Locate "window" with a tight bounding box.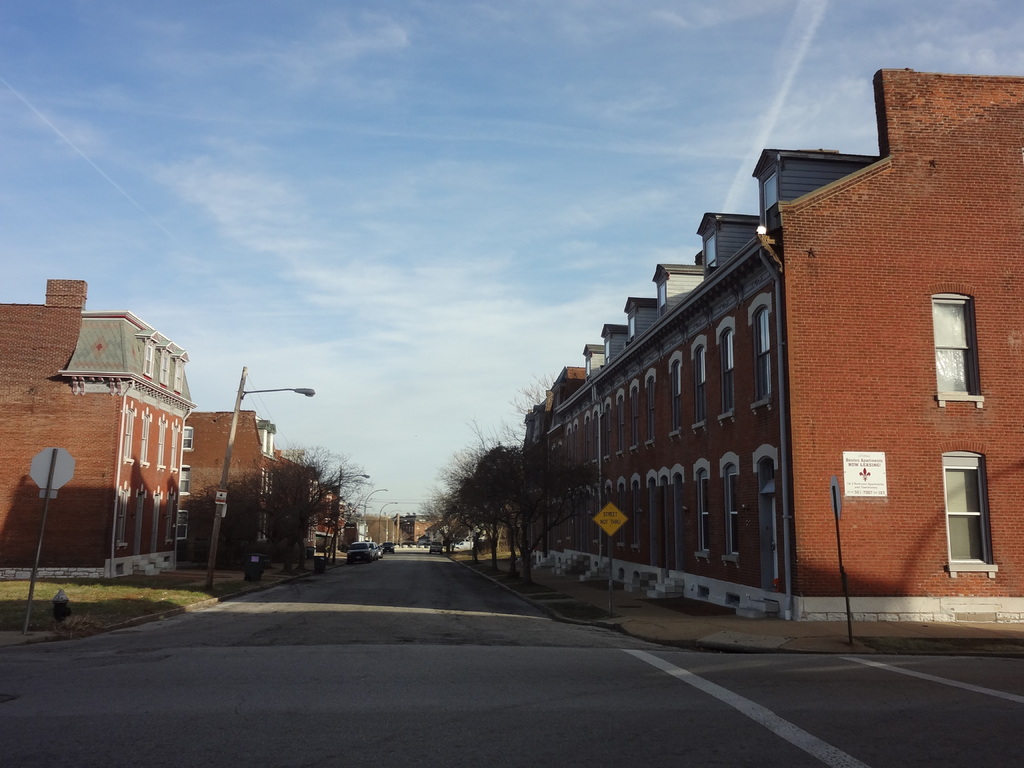
pyautogui.locateOnScreen(715, 316, 737, 426).
